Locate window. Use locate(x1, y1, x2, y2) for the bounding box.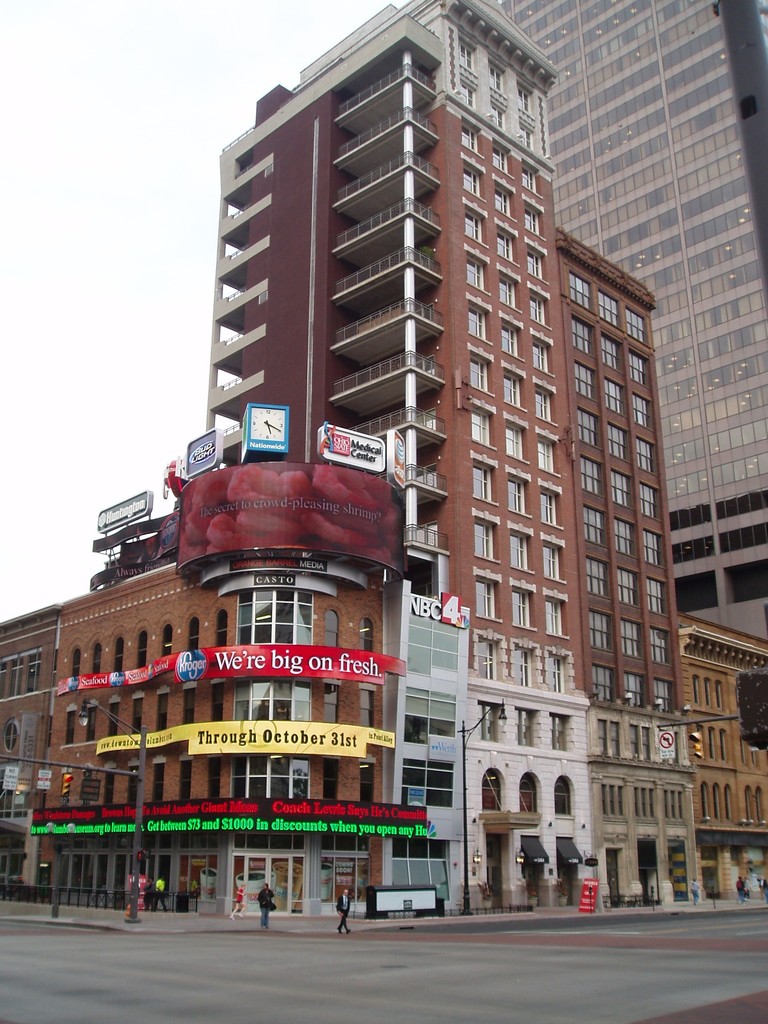
locate(132, 695, 142, 735).
